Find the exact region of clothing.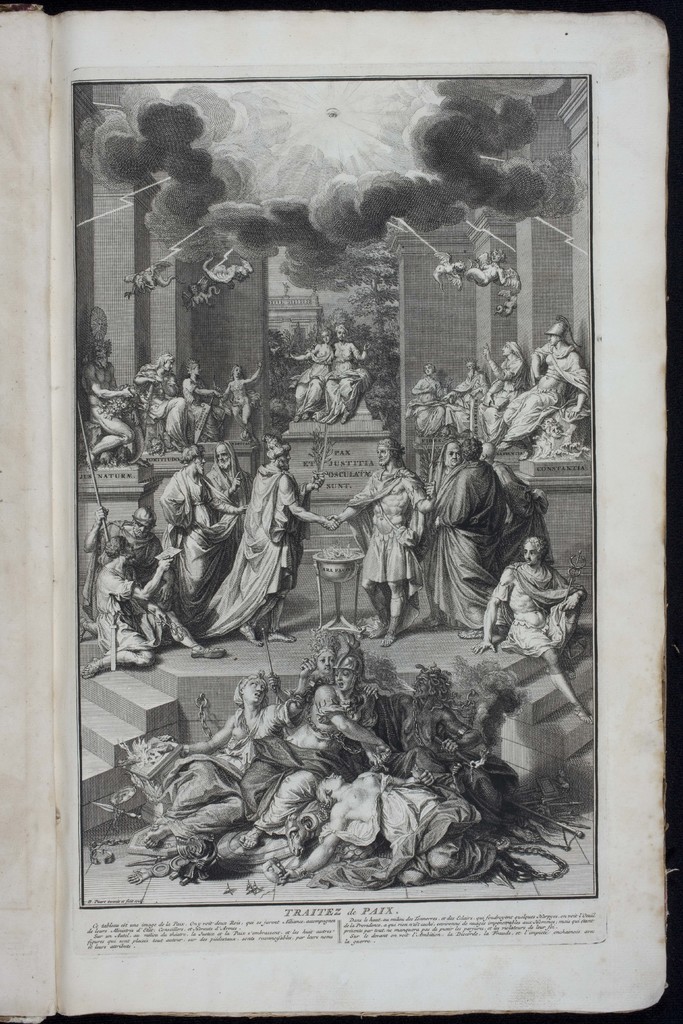
Exact region: x1=496 y1=556 x2=583 y2=664.
